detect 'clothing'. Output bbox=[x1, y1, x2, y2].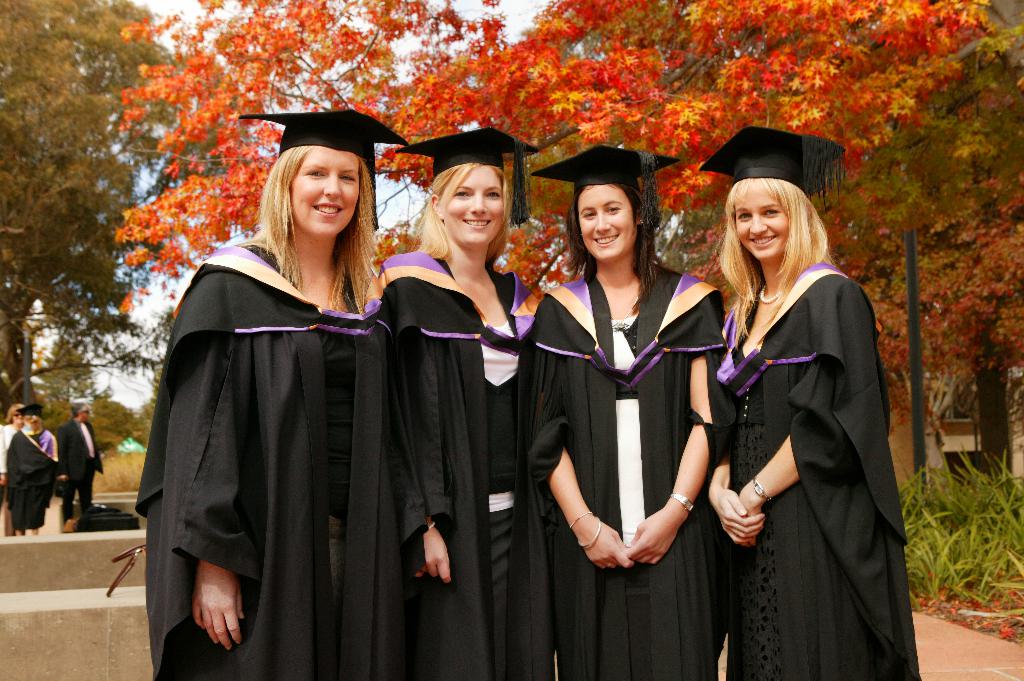
bbox=[0, 431, 66, 531].
